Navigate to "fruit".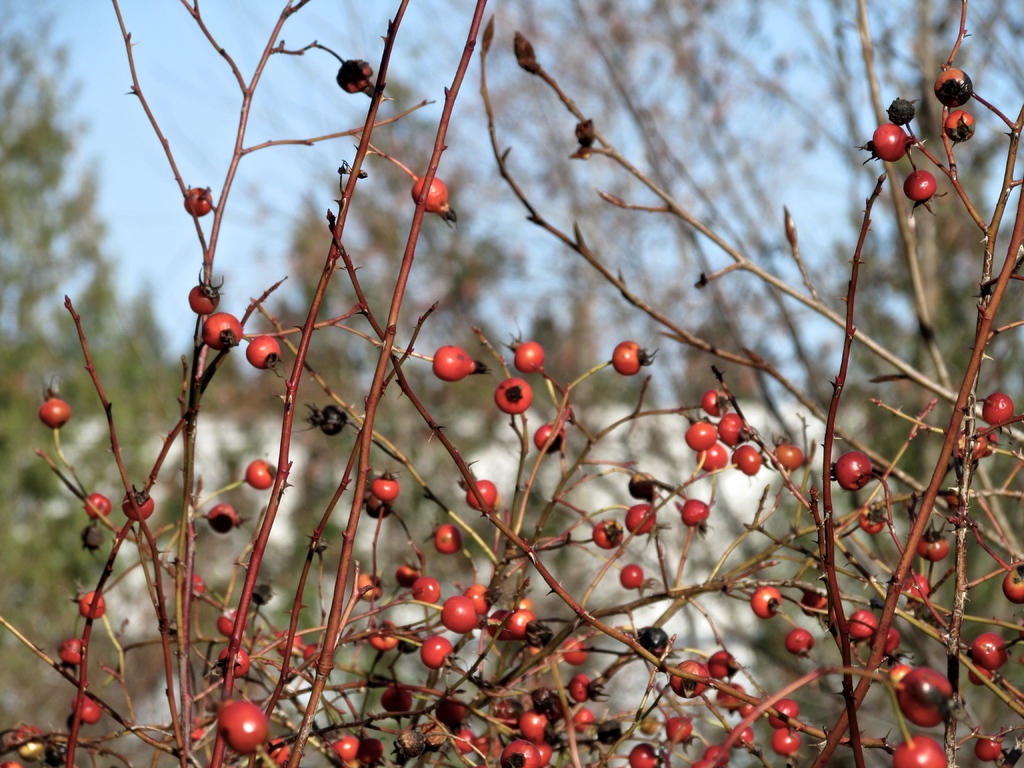
Navigation target: 857 124 907 161.
